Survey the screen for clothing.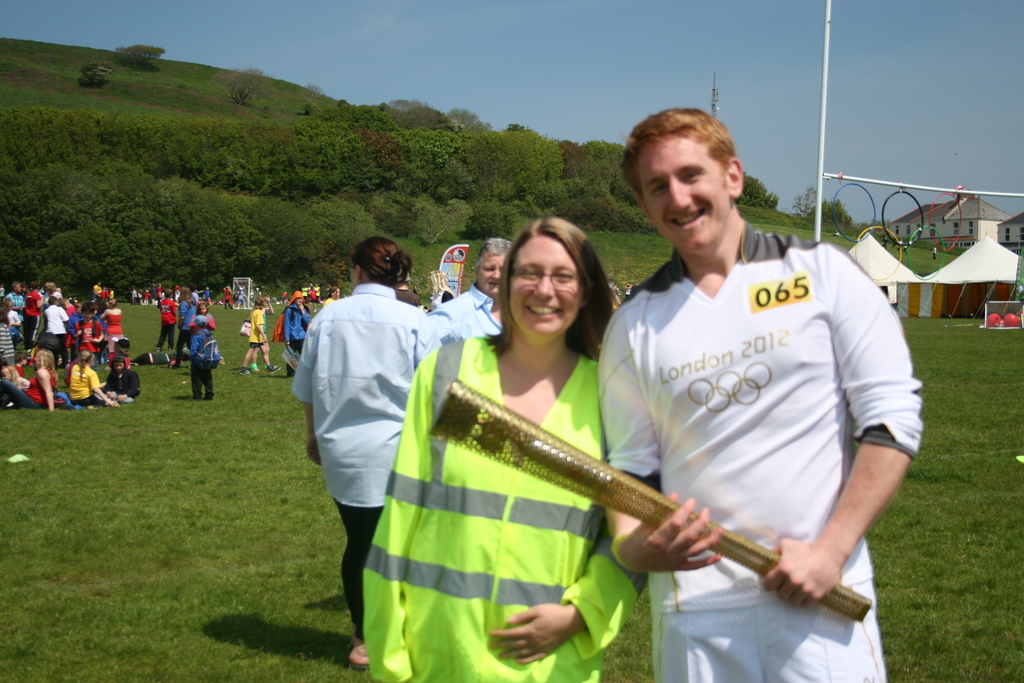
Survey found: (x1=302, y1=284, x2=322, y2=304).
